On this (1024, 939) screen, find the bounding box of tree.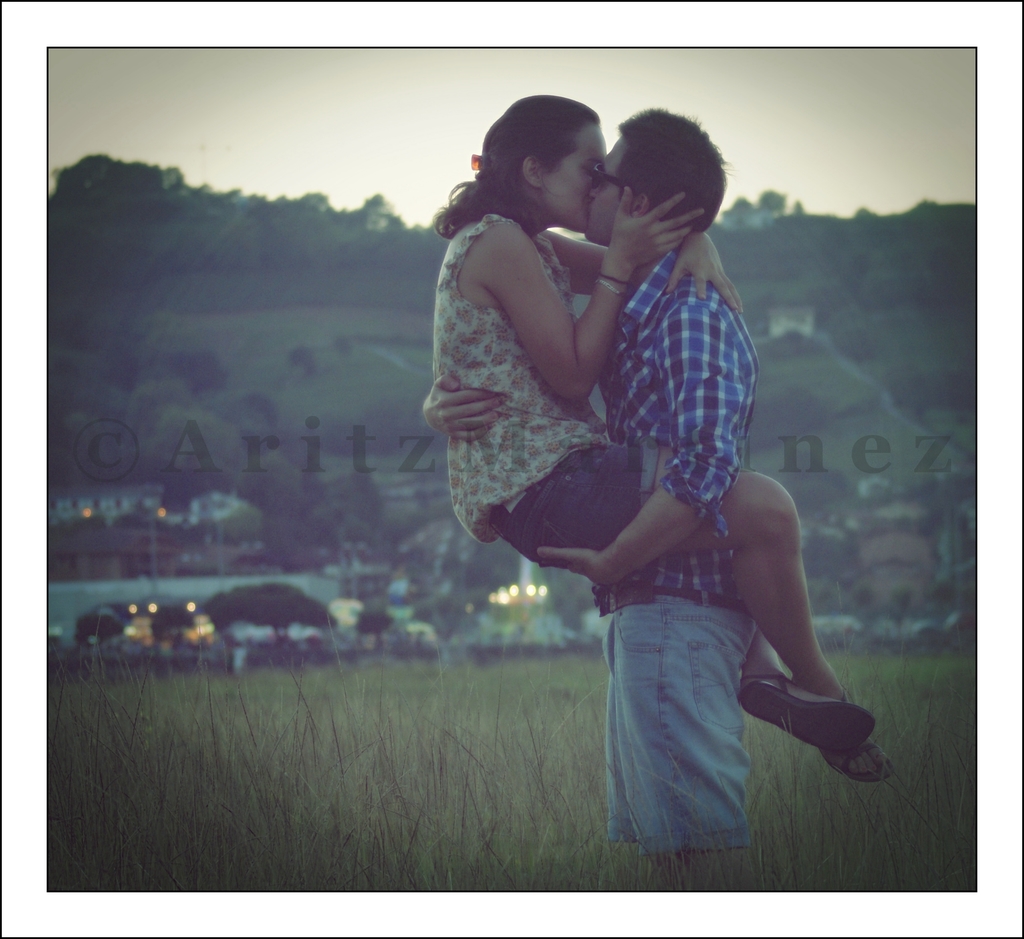
Bounding box: bbox=(205, 584, 335, 652).
